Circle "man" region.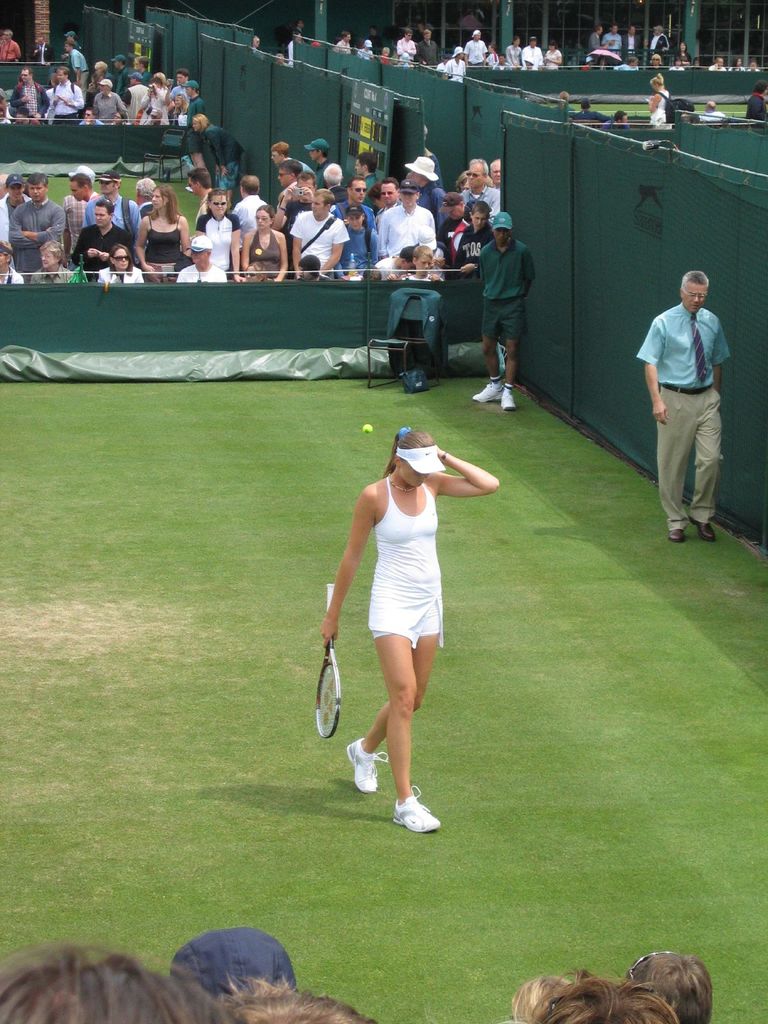
Region: select_region(650, 26, 669, 63).
